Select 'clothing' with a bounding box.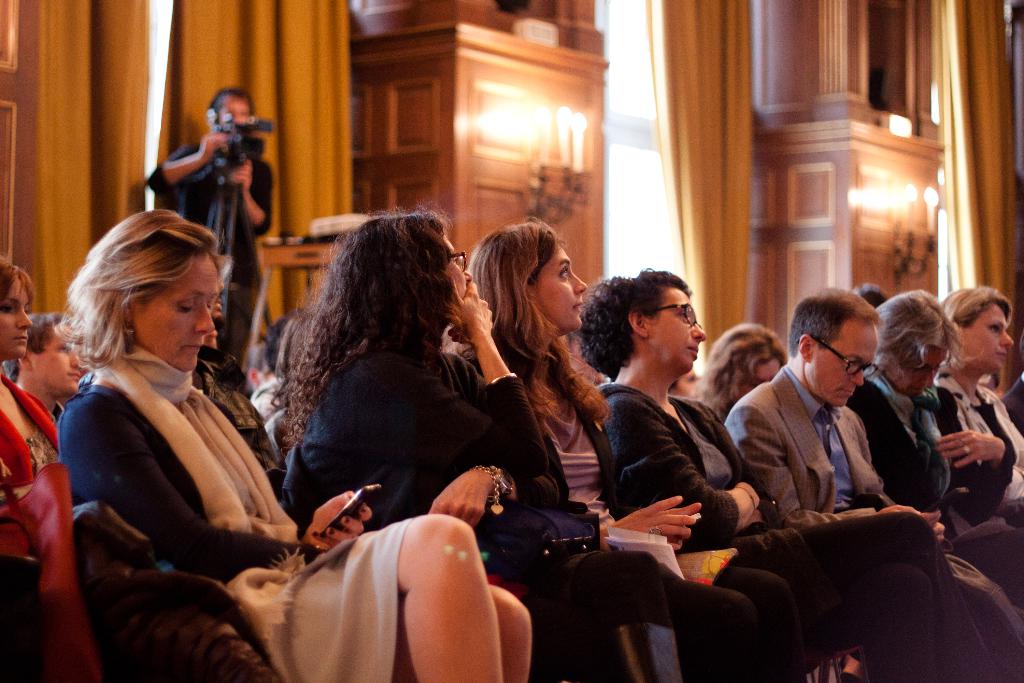
(x1=604, y1=378, x2=746, y2=552).
